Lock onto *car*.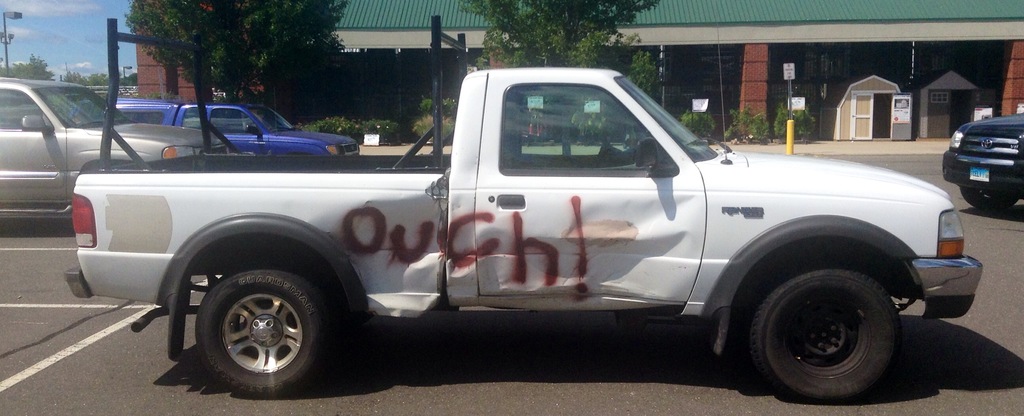
Locked: (left=0, top=81, right=221, bottom=223).
